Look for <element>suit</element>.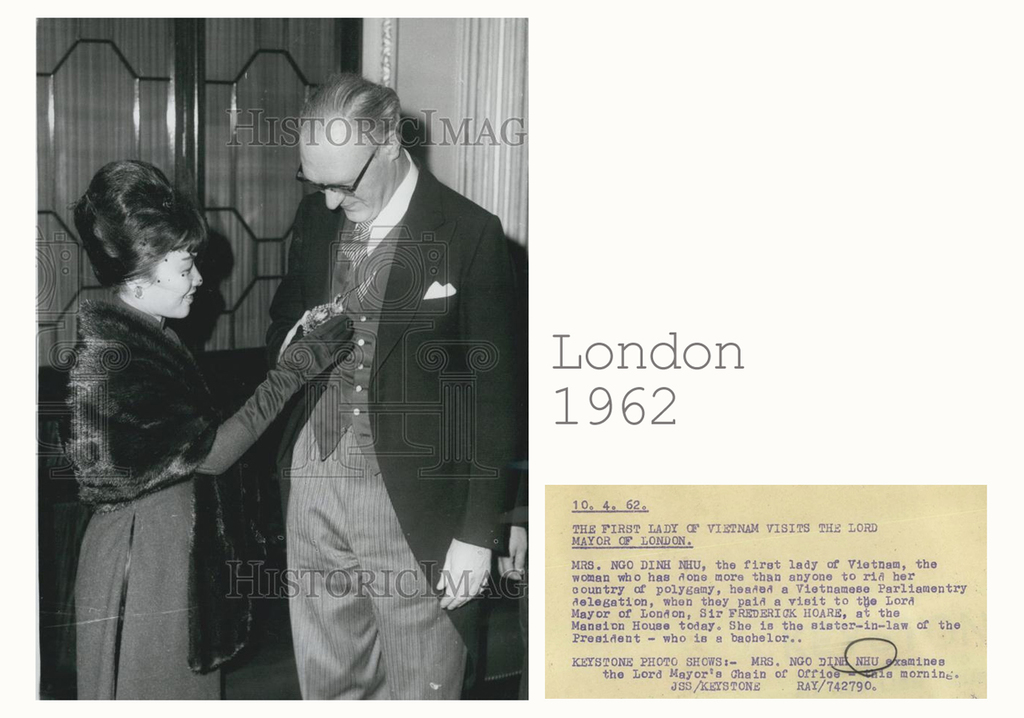
Found: (216,112,504,669).
